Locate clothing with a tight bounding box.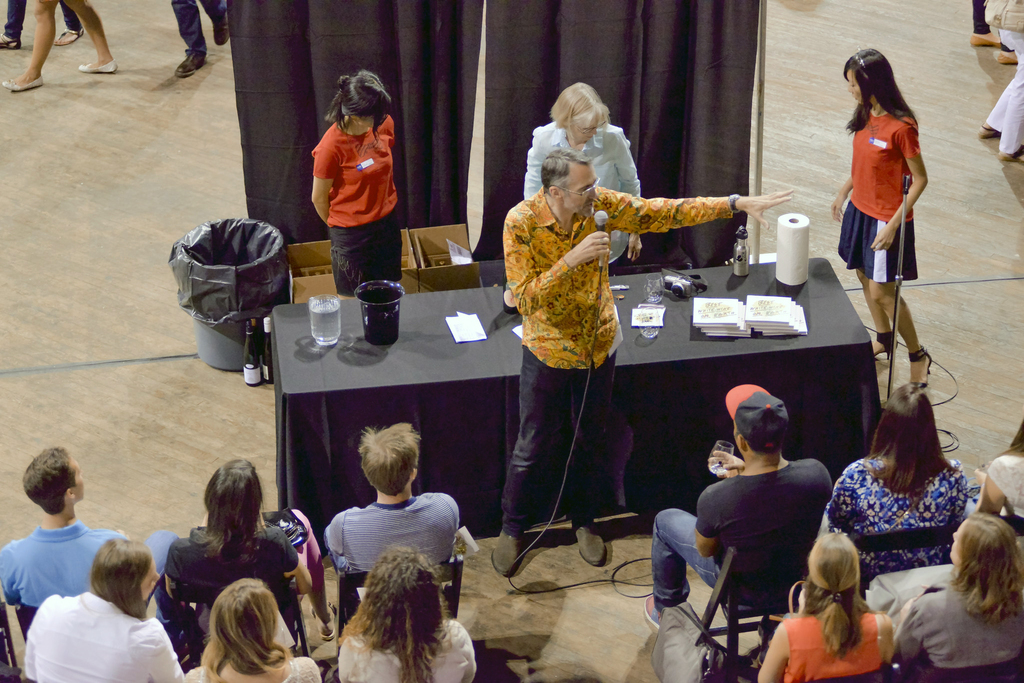
bbox=[3, 0, 81, 37].
